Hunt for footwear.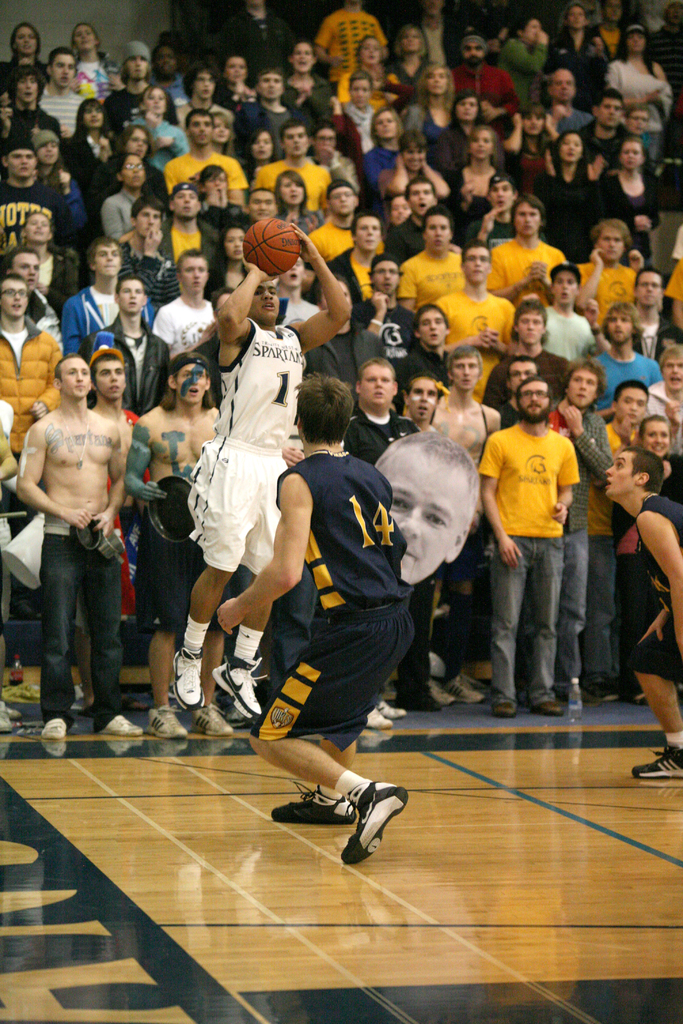
Hunted down at rect(21, 686, 42, 695).
